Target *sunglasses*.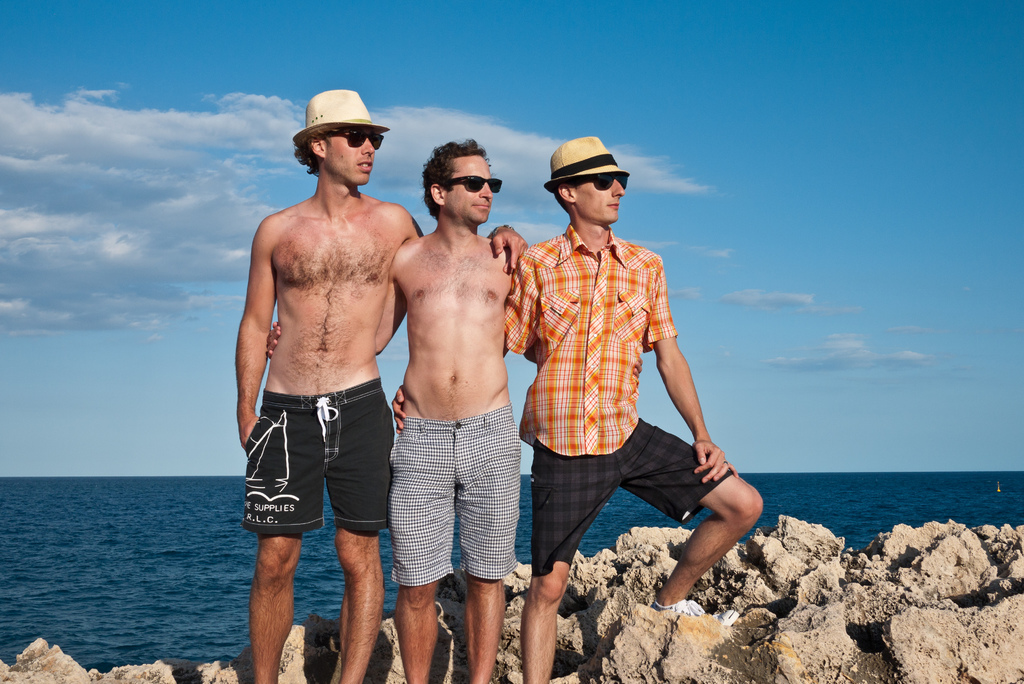
Target region: Rect(570, 172, 627, 189).
